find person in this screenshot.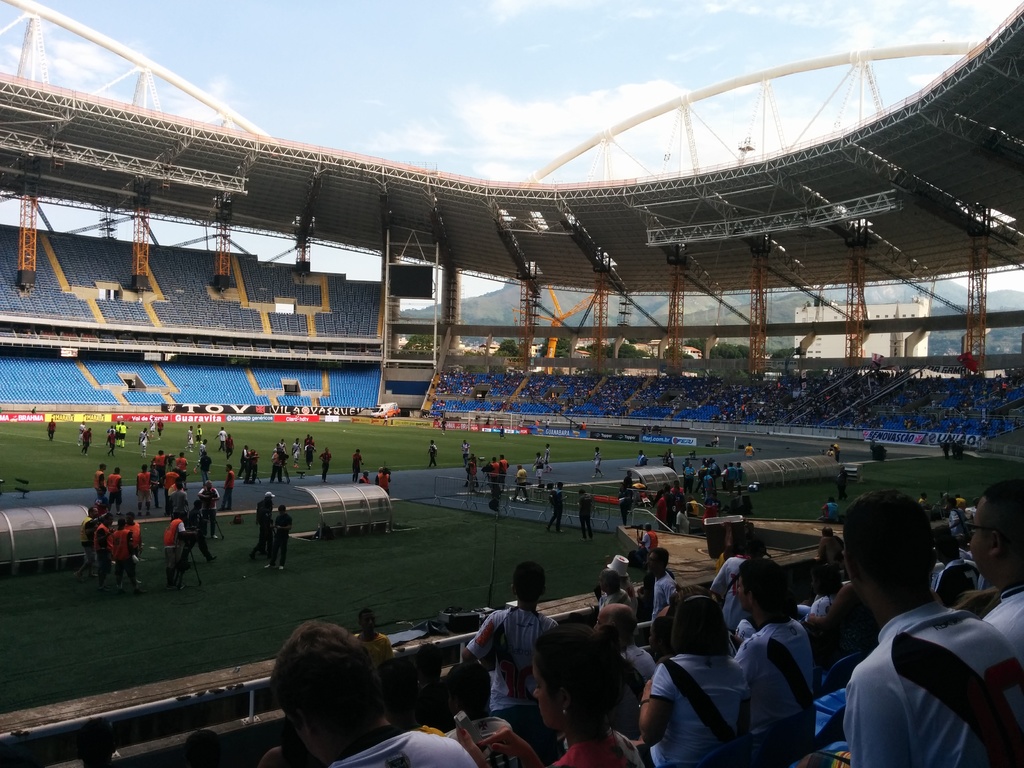
The bounding box for person is 820/492/989/767.
